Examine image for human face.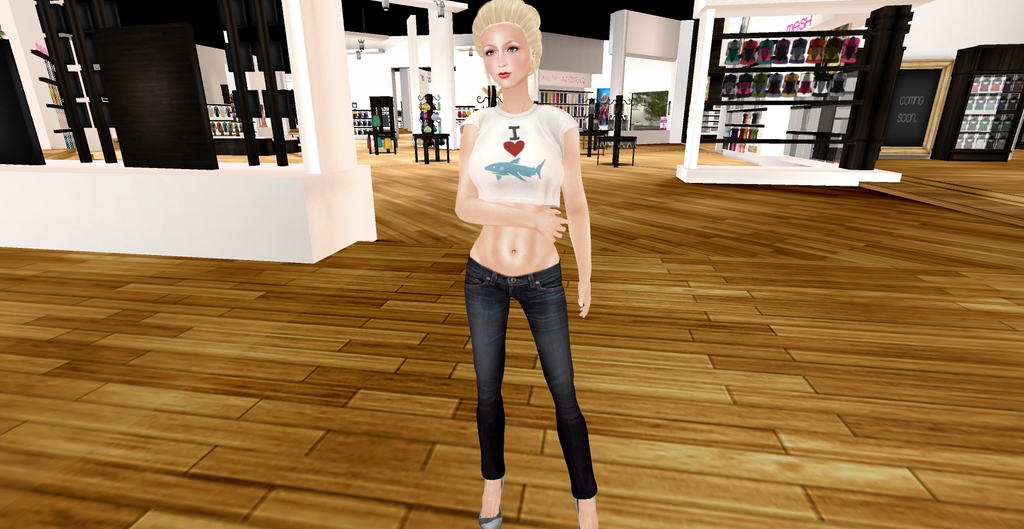
Examination result: region(482, 22, 534, 90).
